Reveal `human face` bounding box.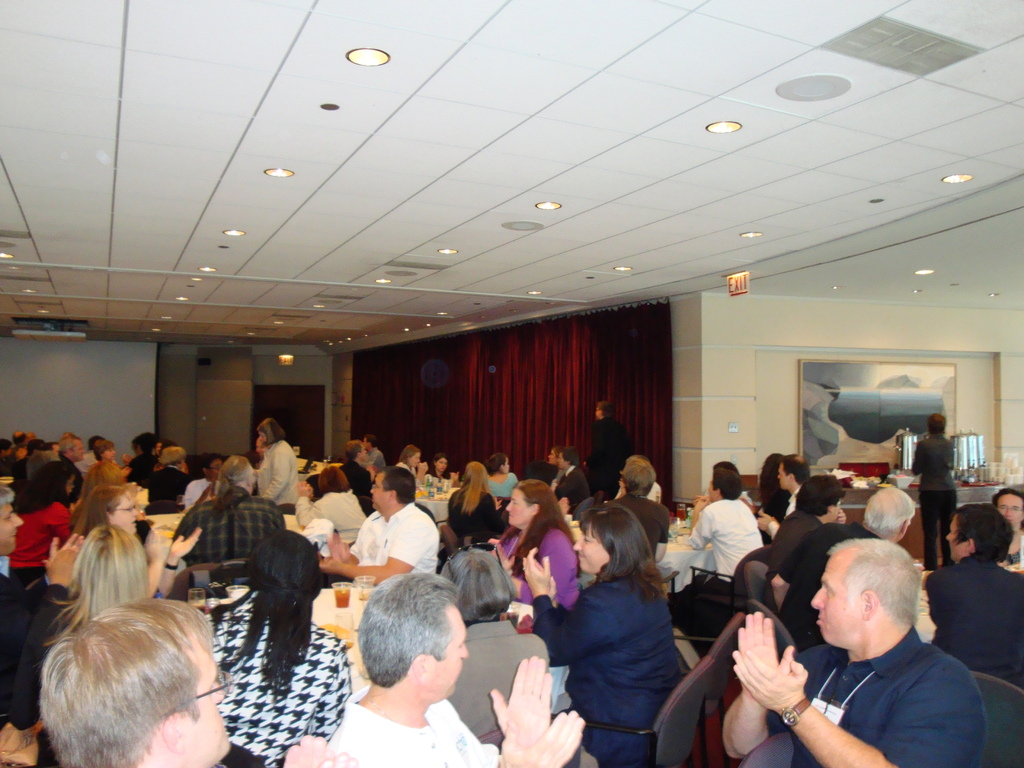
Revealed: [x1=946, y1=515, x2=967, y2=559].
